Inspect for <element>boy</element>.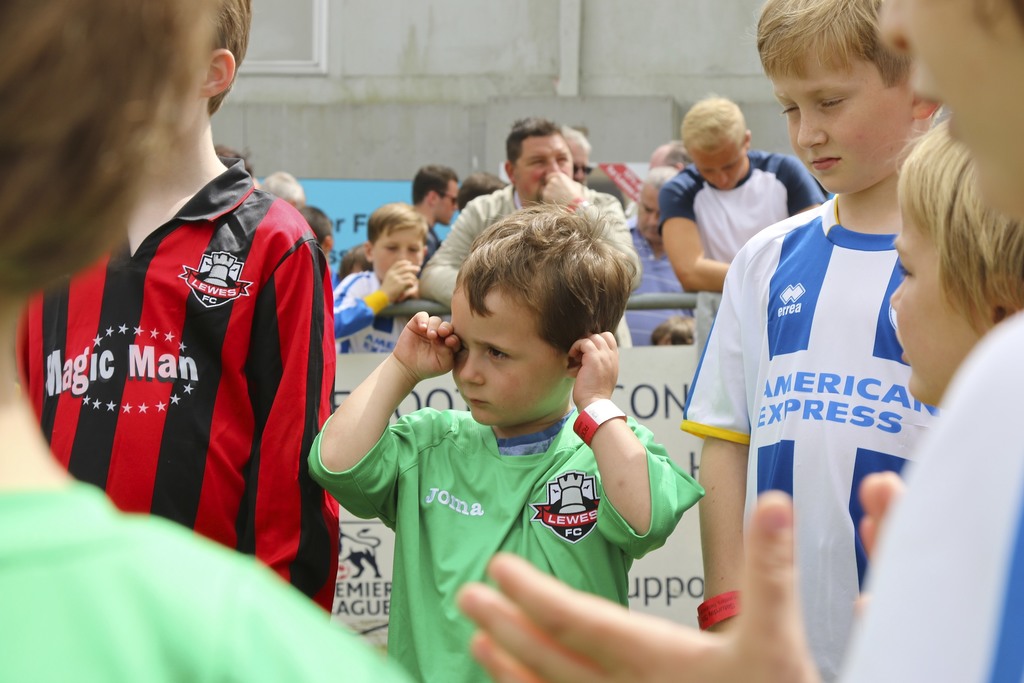
Inspection: [left=685, top=1, right=960, bottom=677].
